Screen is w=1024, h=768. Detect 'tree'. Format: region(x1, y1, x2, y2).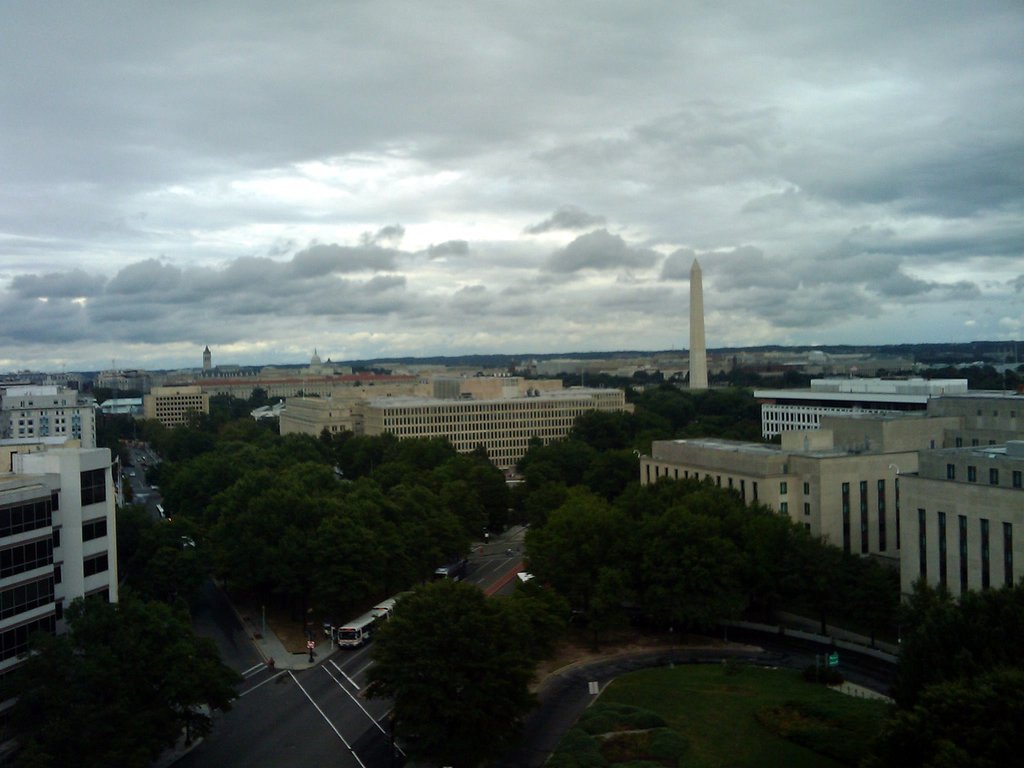
region(367, 577, 580, 746).
